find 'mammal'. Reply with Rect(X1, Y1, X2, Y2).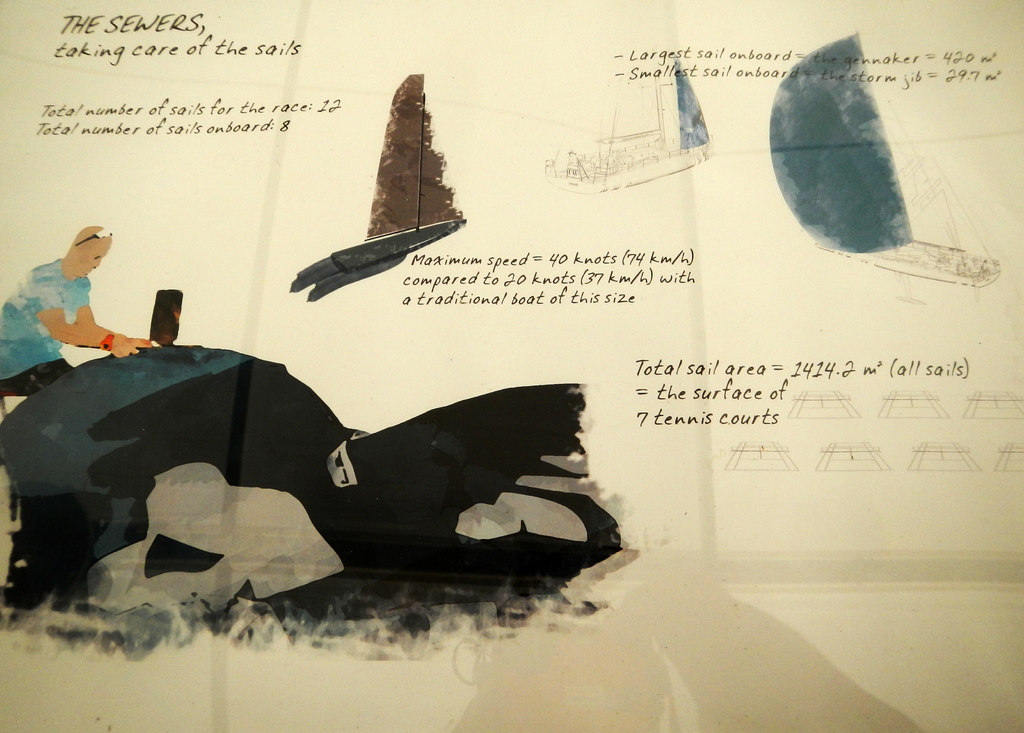
Rect(15, 223, 135, 371).
